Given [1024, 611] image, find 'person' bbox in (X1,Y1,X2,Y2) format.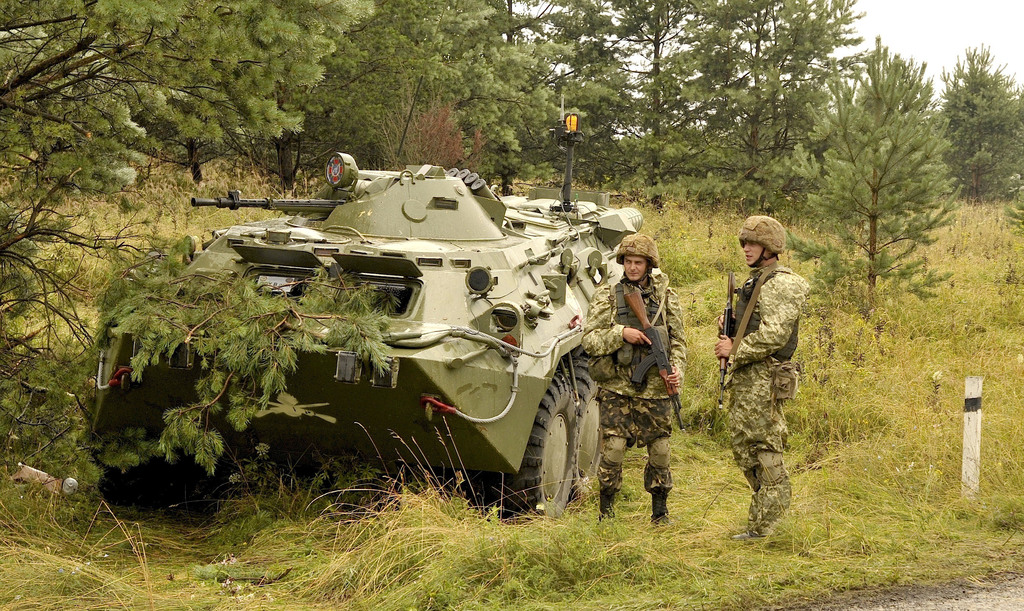
(582,238,687,538).
